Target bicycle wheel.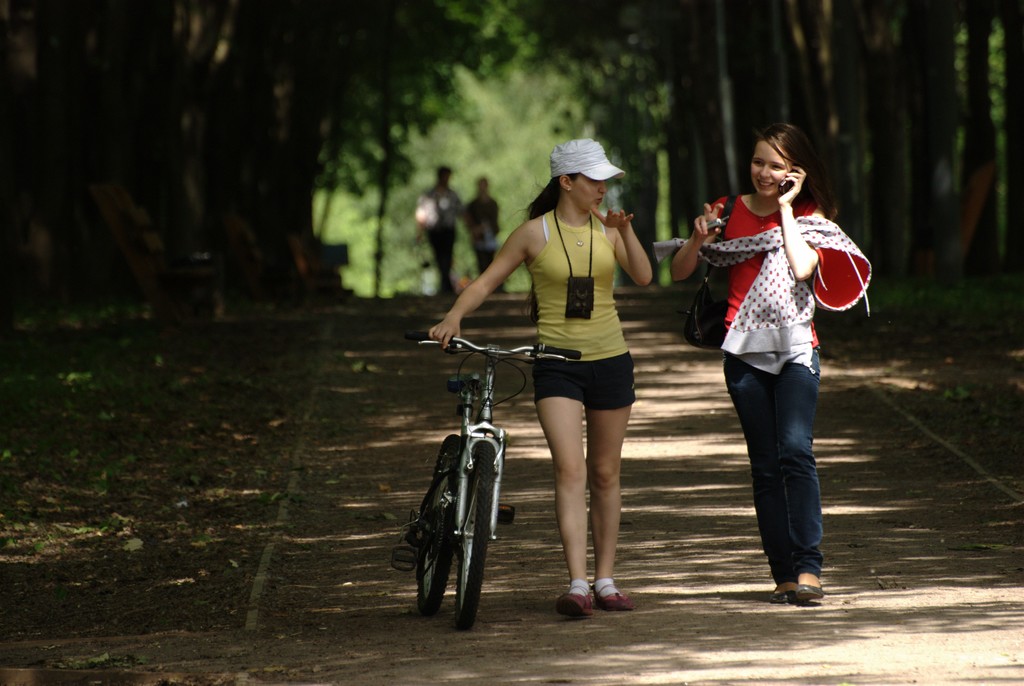
Target region: BBox(456, 443, 493, 631).
